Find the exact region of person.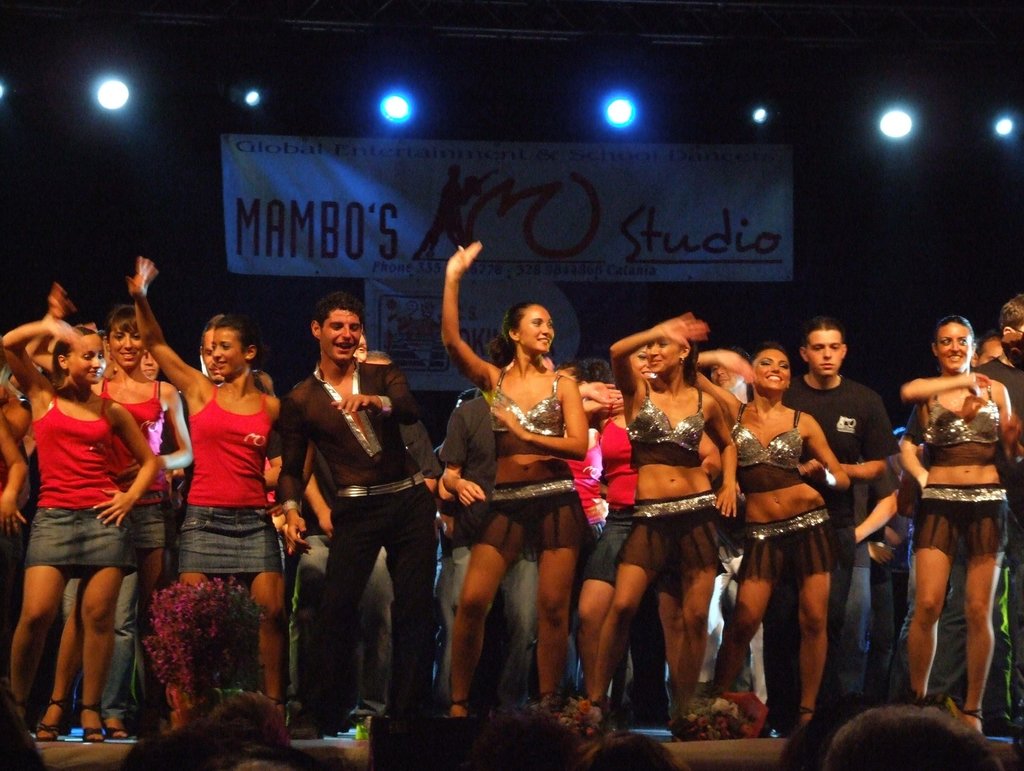
Exact region: left=130, top=256, right=298, bottom=713.
